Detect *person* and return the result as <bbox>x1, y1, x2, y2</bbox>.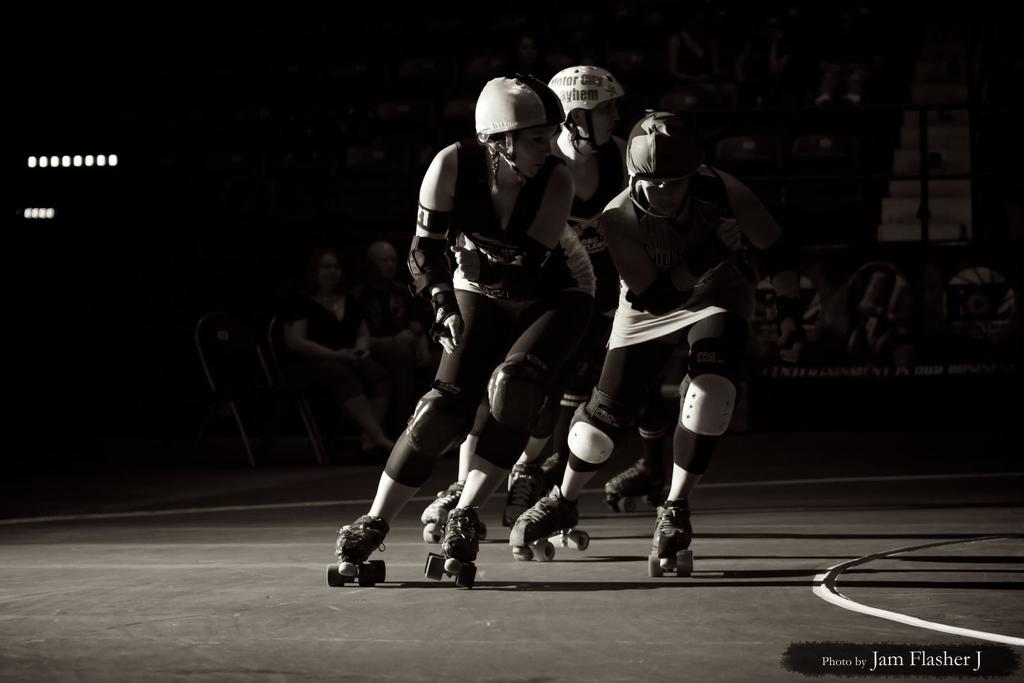
<bbox>425, 58, 637, 559</bbox>.
